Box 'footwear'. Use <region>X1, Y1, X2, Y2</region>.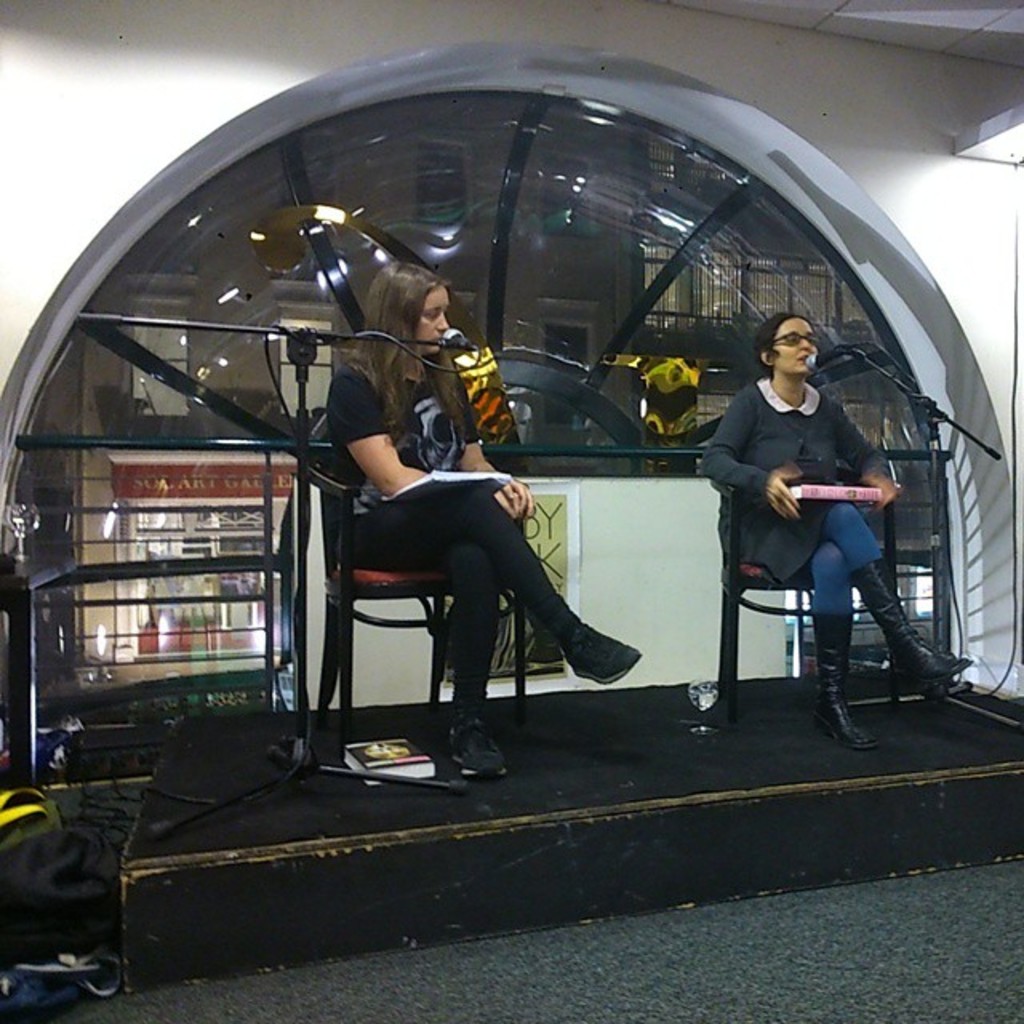
<region>853, 550, 976, 696</region>.
